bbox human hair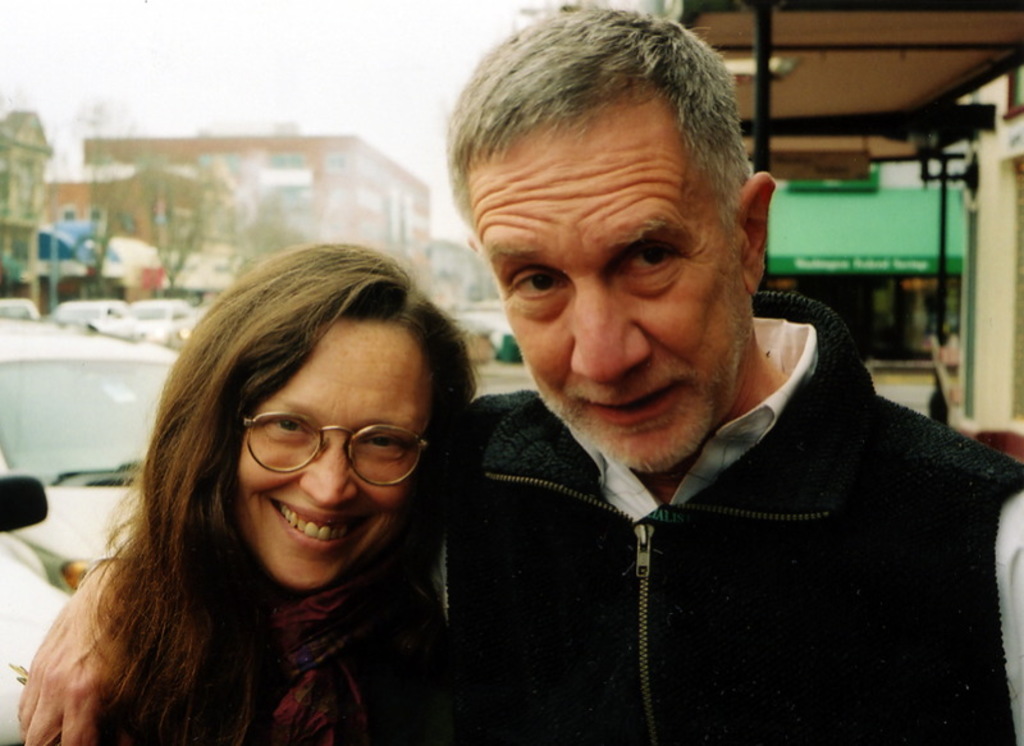
[64, 265, 481, 727]
